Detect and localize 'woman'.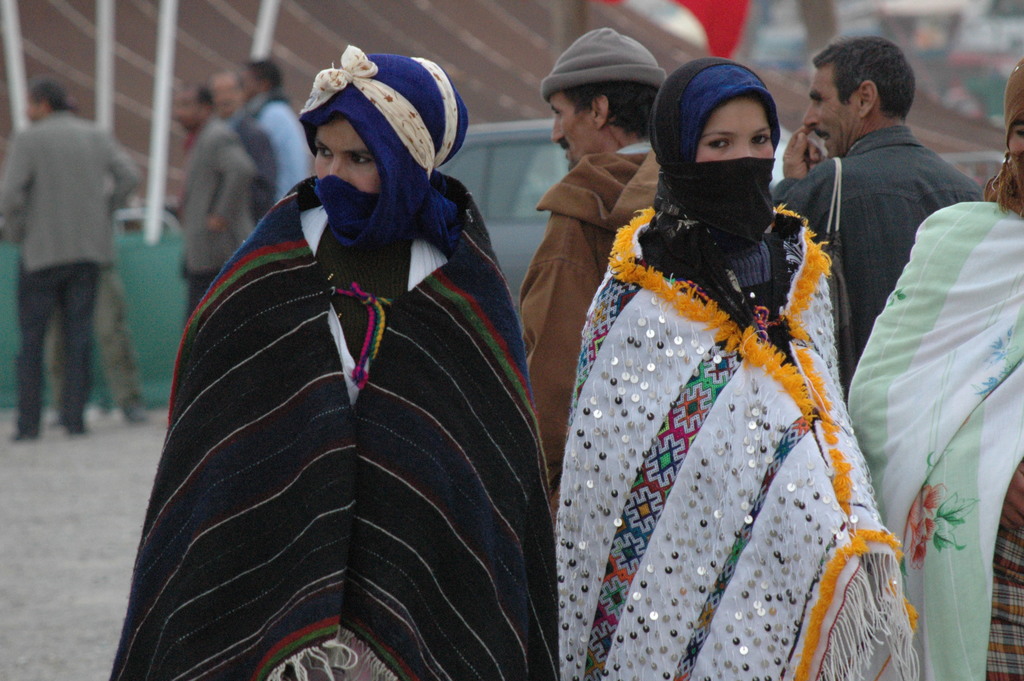
Localized at Rect(106, 39, 551, 680).
